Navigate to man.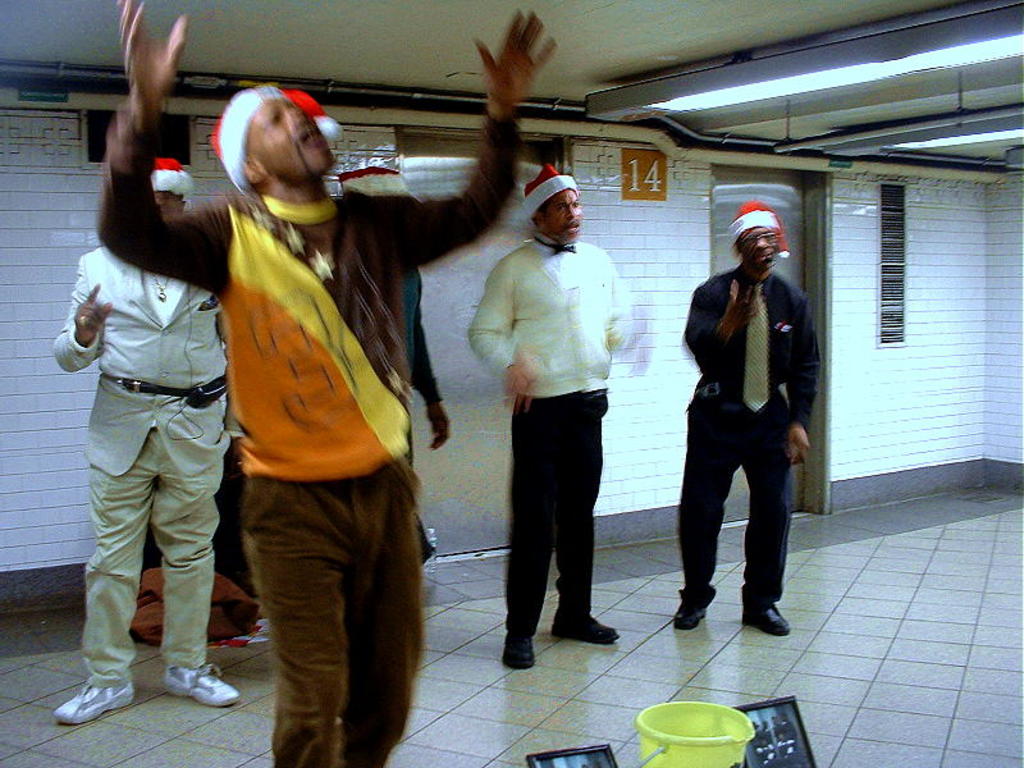
Navigation target: 666 212 823 641.
